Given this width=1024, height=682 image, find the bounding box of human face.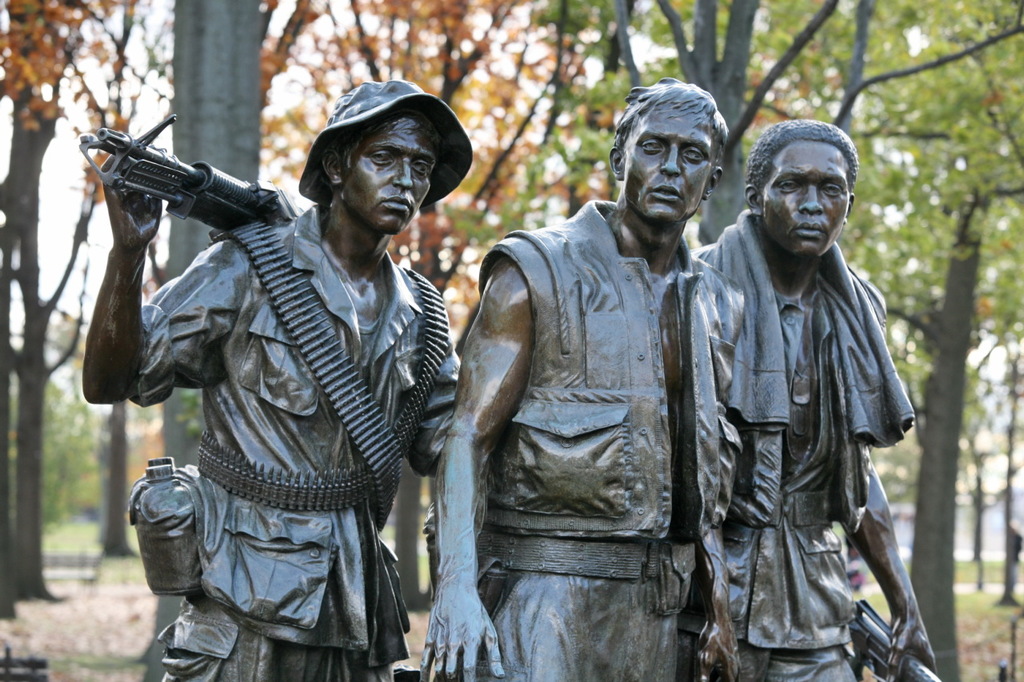
x1=768, y1=145, x2=849, y2=255.
